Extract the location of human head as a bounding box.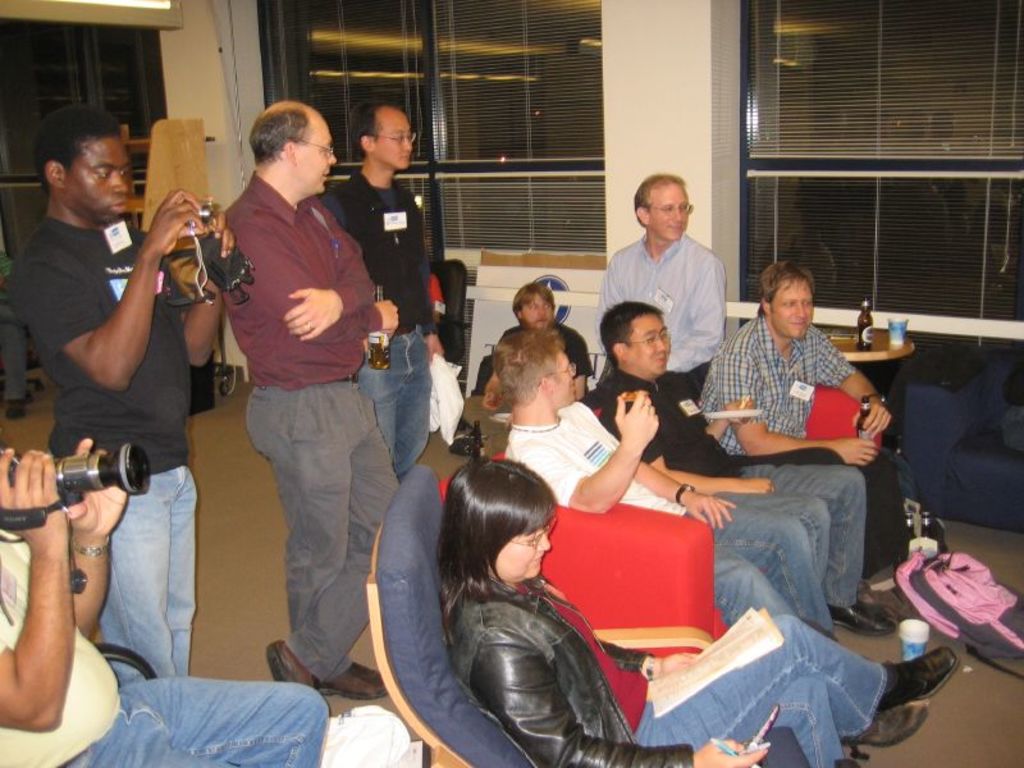
{"x1": 444, "y1": 454, "x2": 550, "y2": 579}.
